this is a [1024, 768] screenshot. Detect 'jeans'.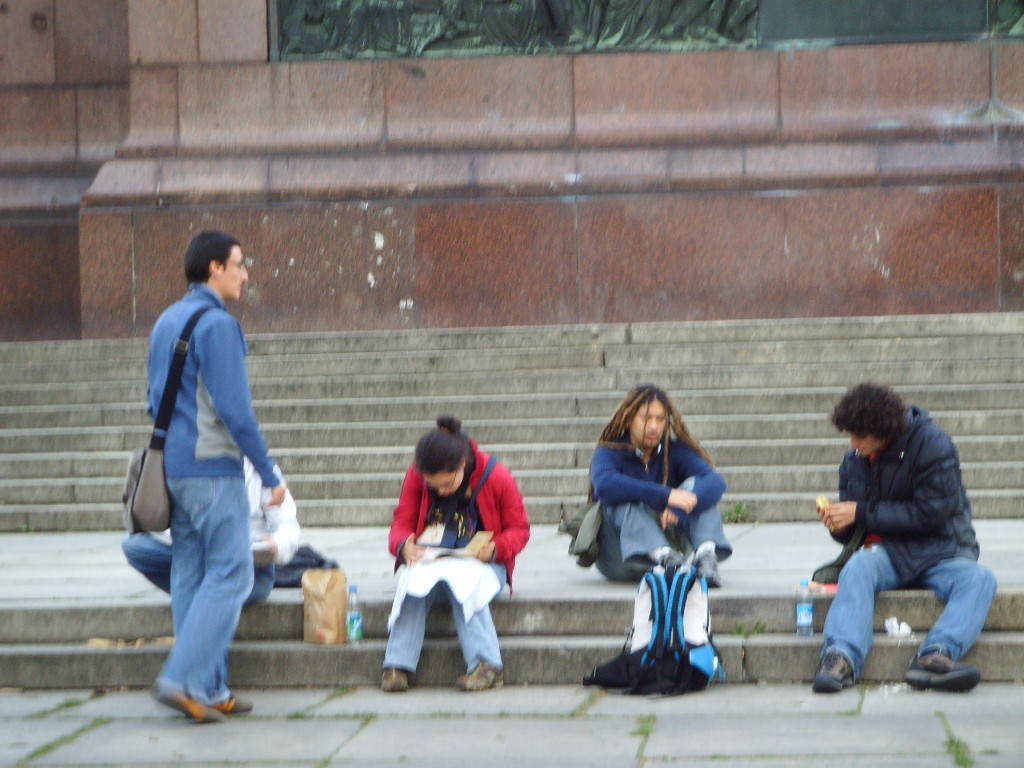
Rect(599, 475, 730, 583).
